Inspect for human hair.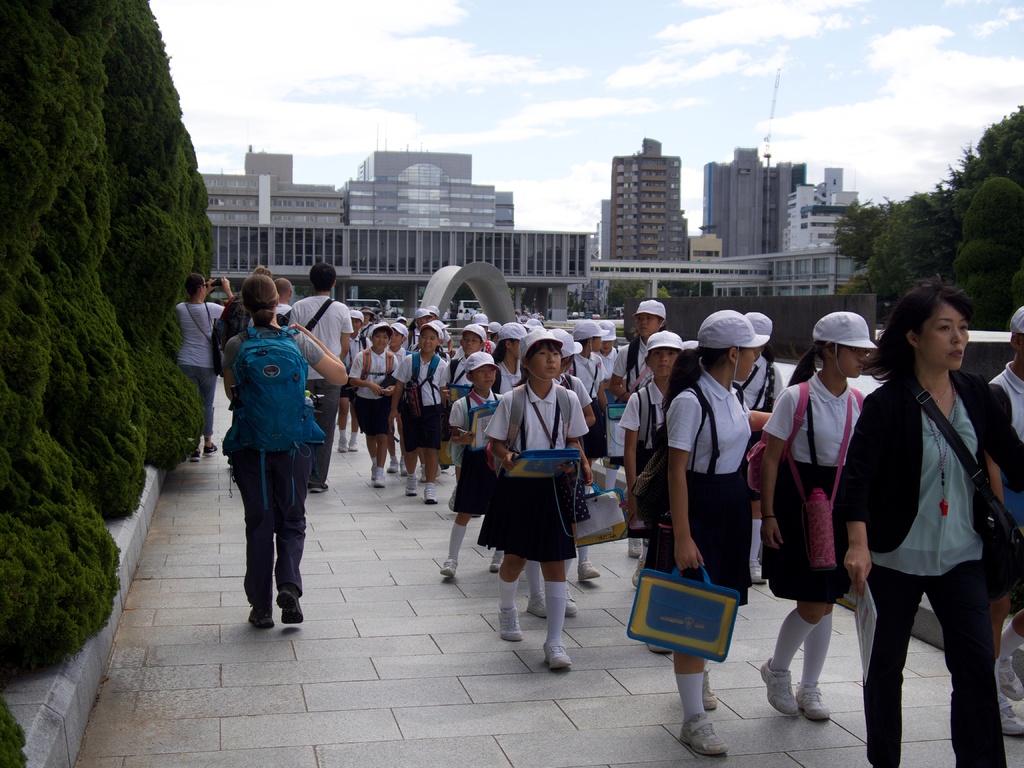
Inspection: 492,338,516,365.
